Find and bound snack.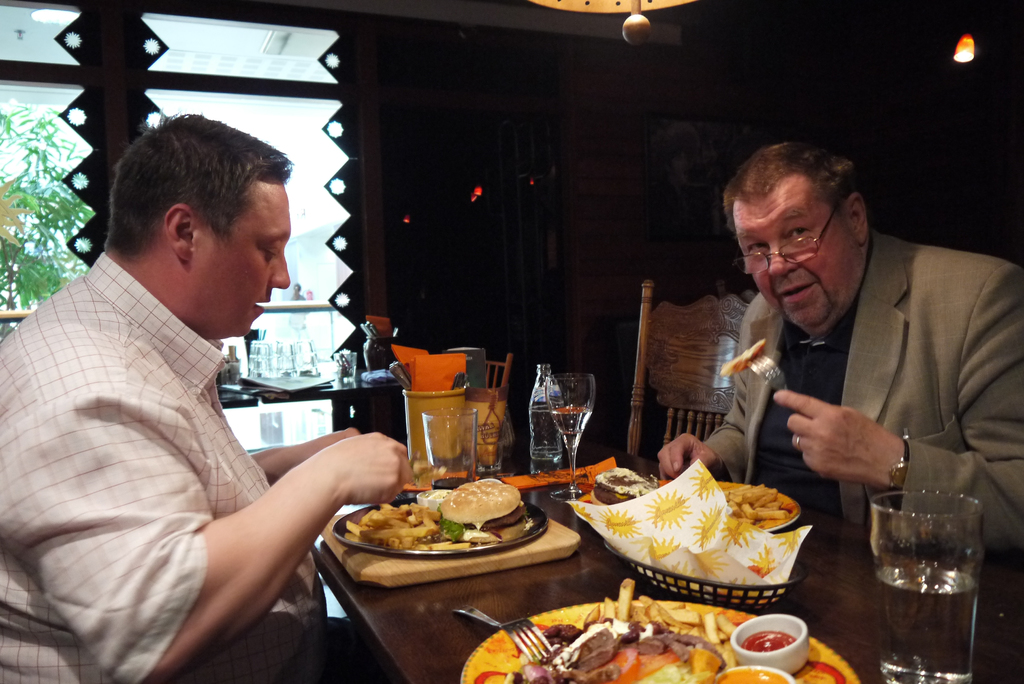
Bound: (360, 487, 540, 569).
